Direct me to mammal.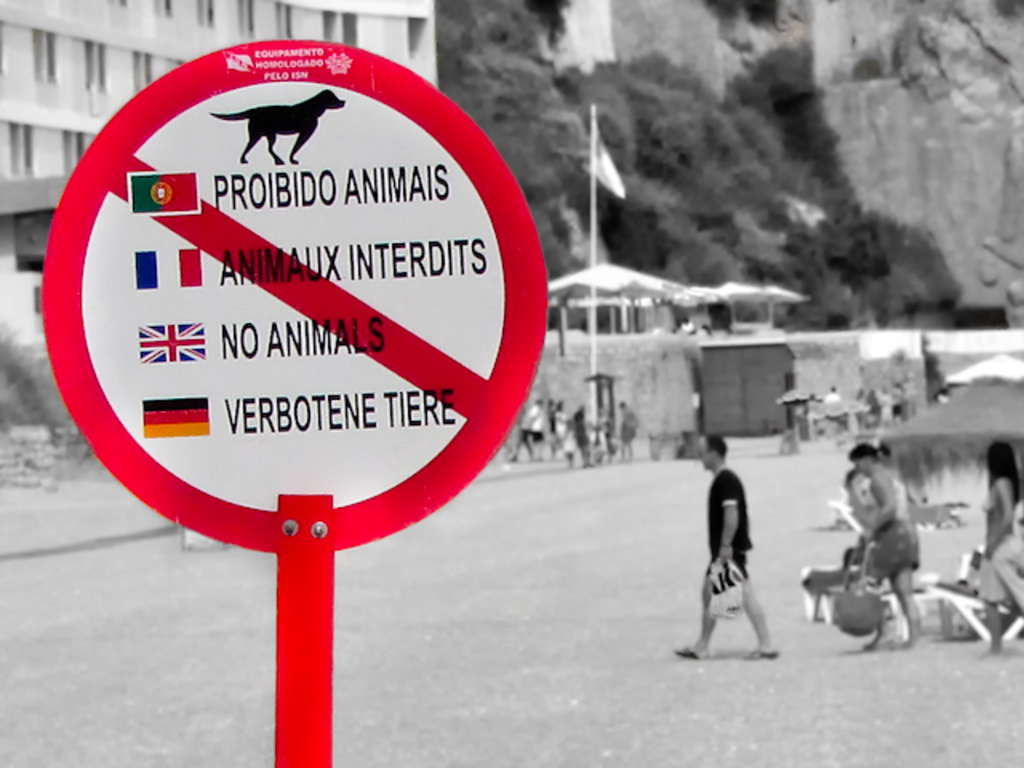
Direction: bbox(614, 394, 635, 461).
